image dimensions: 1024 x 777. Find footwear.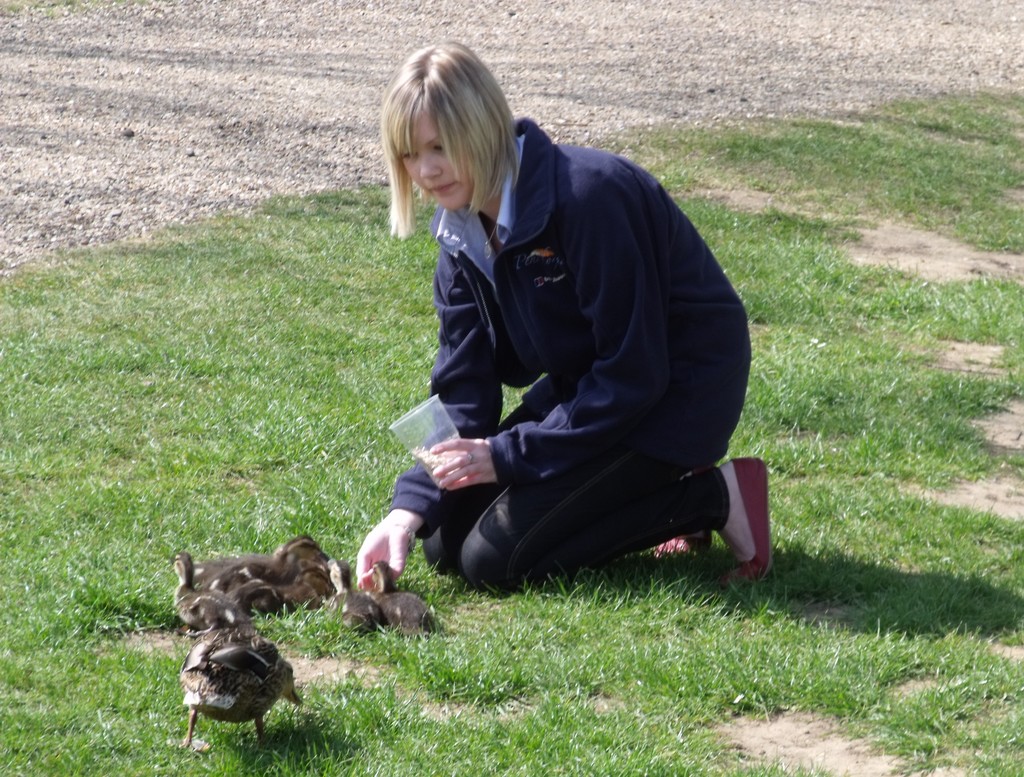
box=[721, 457, 784, 589].
